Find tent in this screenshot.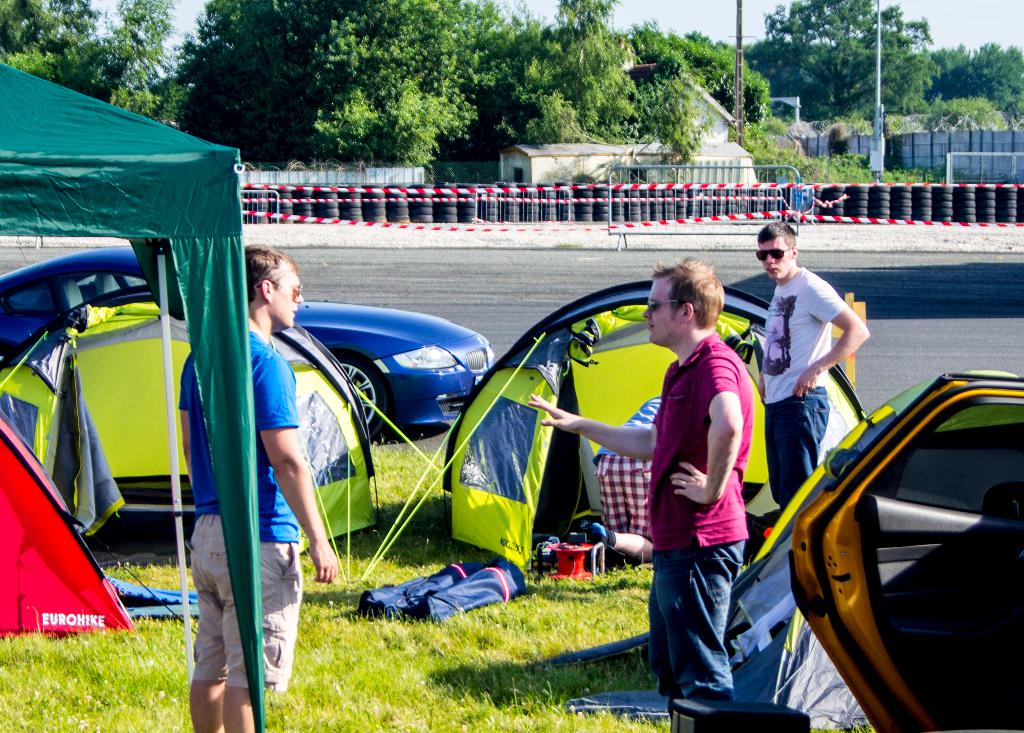
The bounding box for tent is region(433, 276, 869, 577).
